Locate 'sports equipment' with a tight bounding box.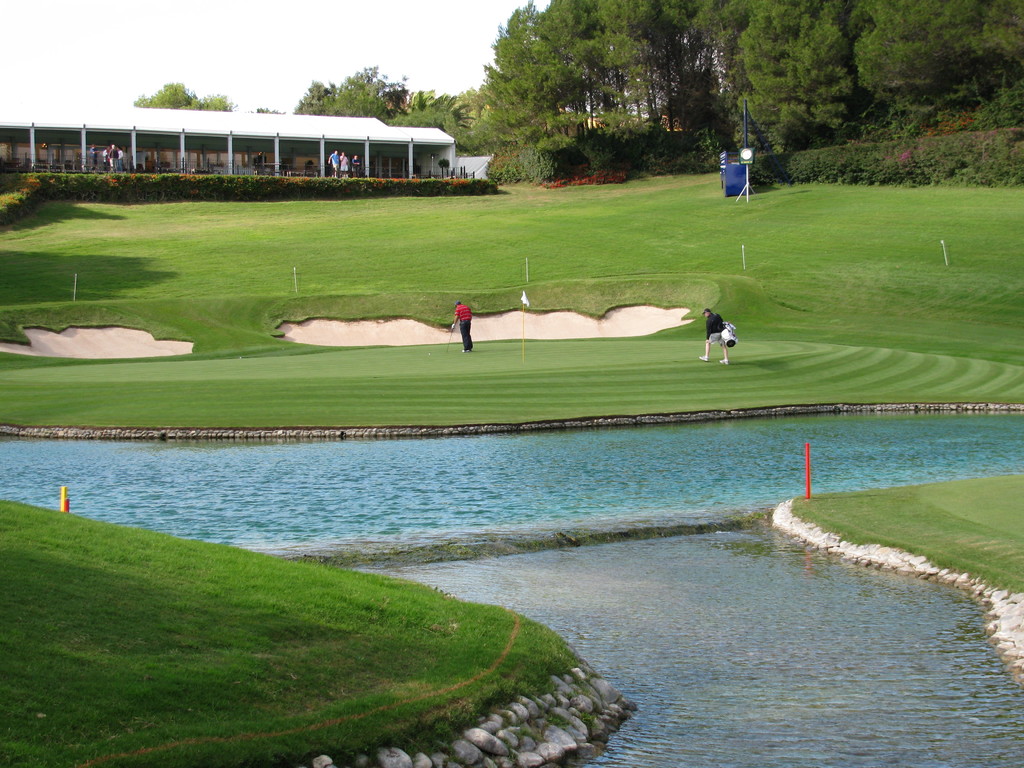
(446,324,454,351).
